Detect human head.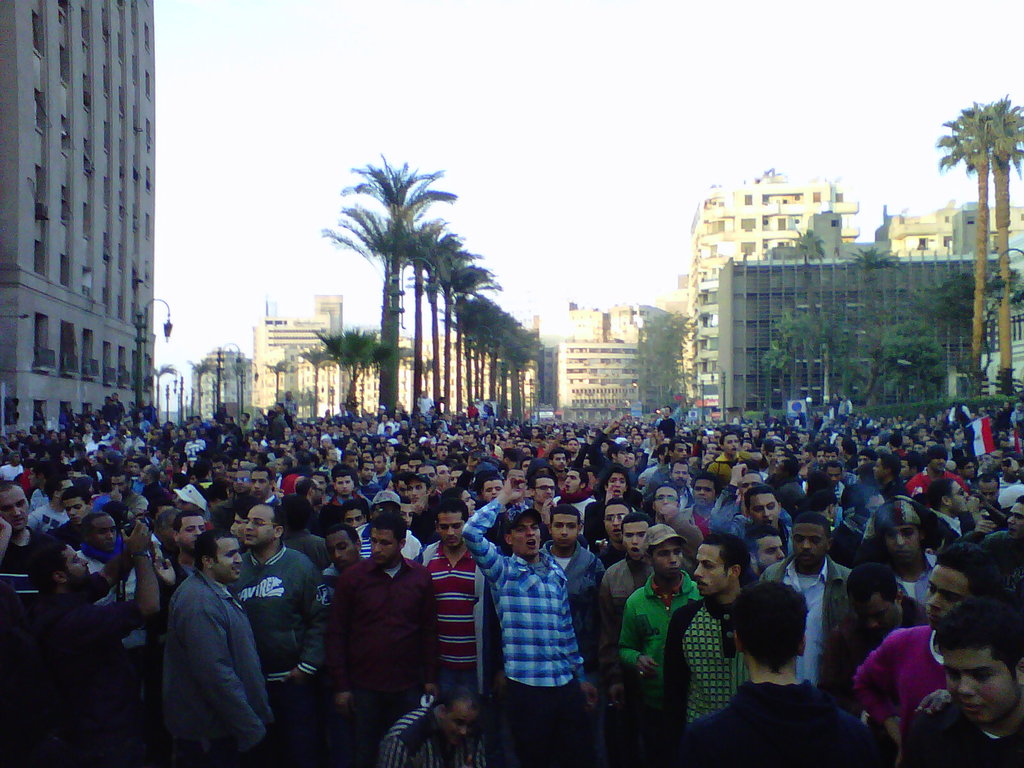
Detected at 840:562:901:637.
